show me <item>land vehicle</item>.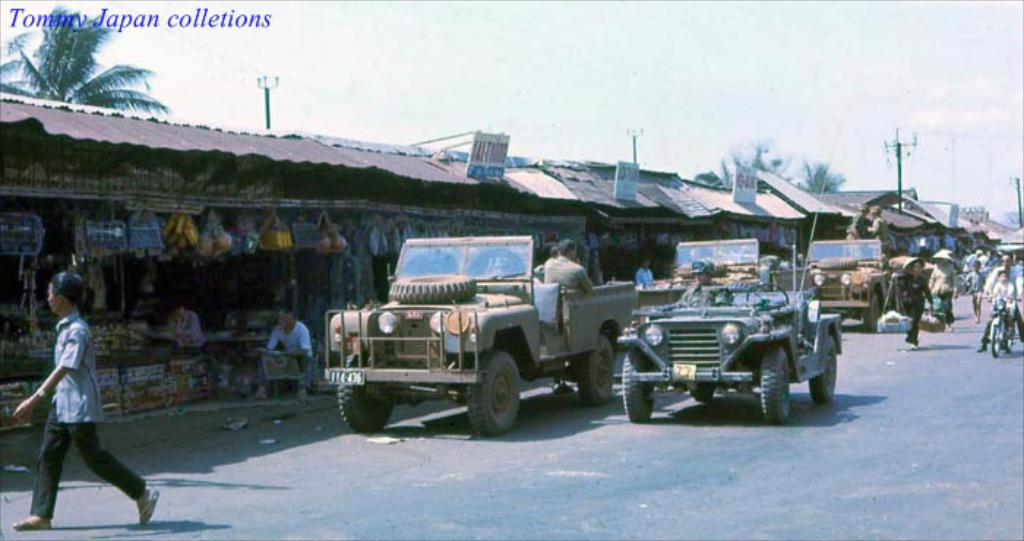
<item>land vehicle</item> is here: <region>809, 240, 892, 313</region>.
